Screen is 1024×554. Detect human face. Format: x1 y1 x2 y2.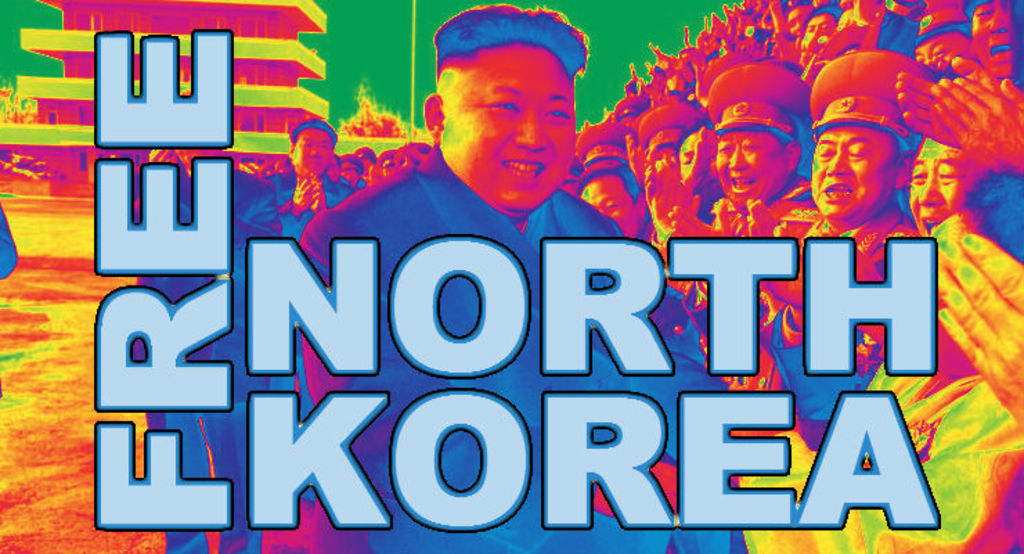
969 0 1014 72.
